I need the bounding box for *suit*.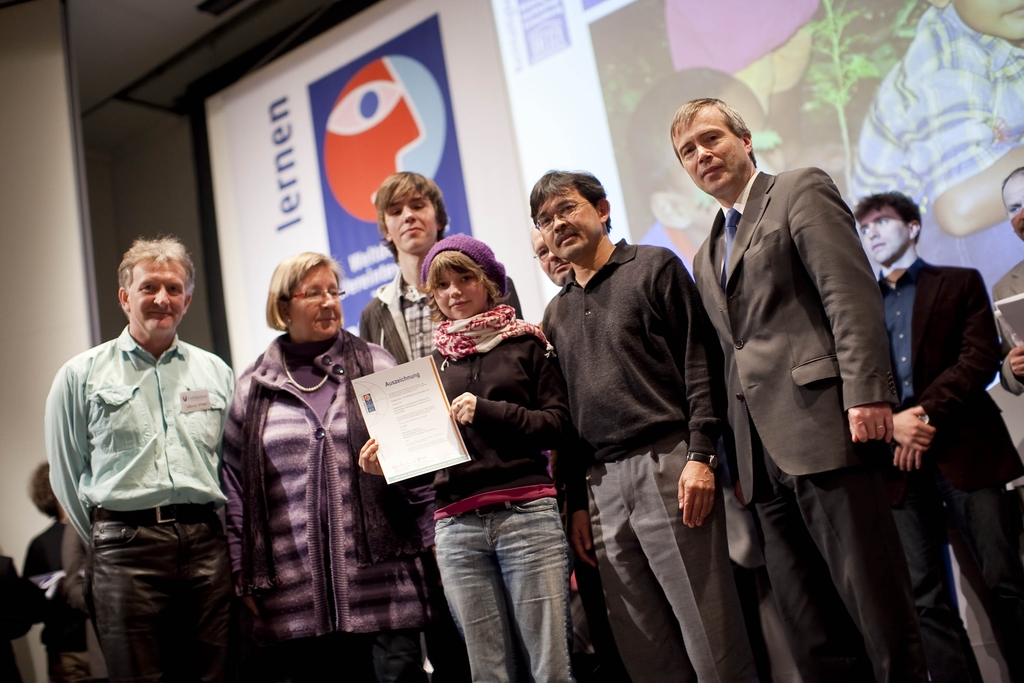
Here it is: 876 259 1023 682.
